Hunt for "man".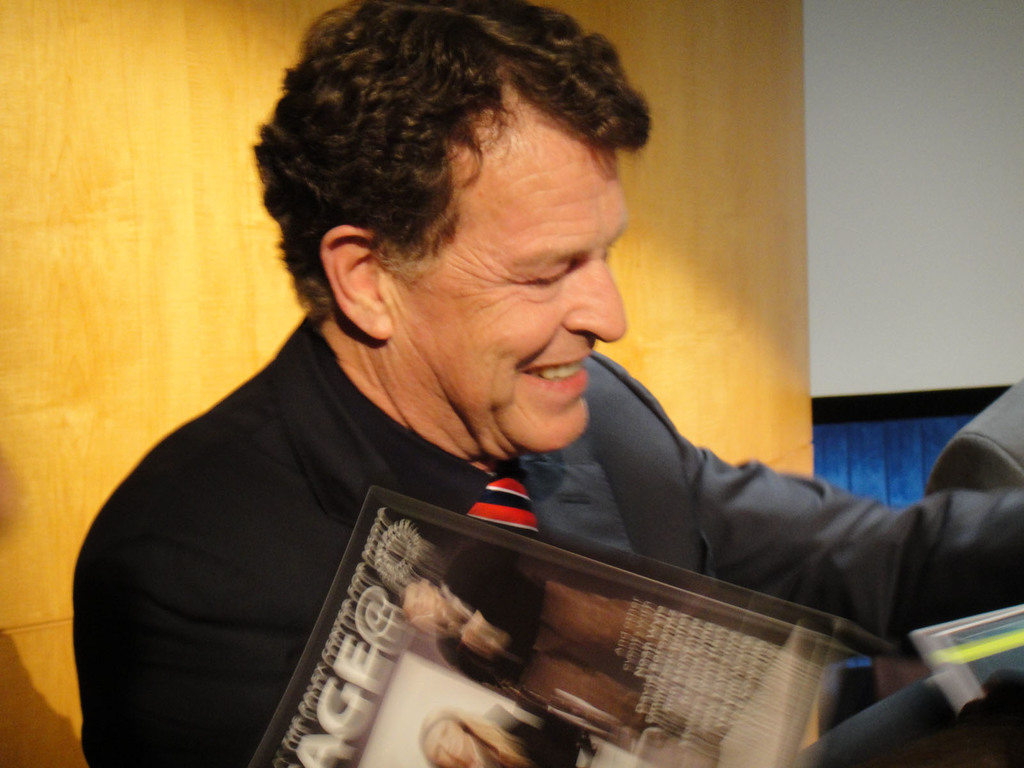
Hunted down at <region>83, 30, 984, 747</region>.
